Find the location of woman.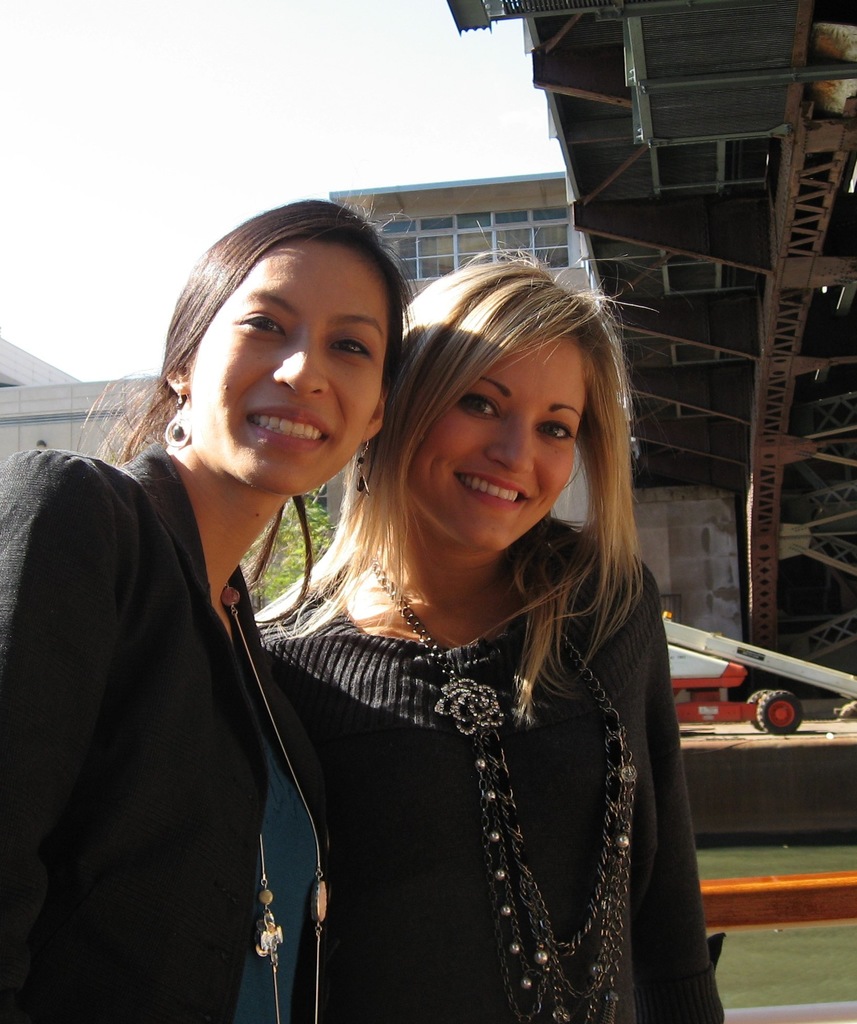
Location: box=[252, 246, 728, 1023].
